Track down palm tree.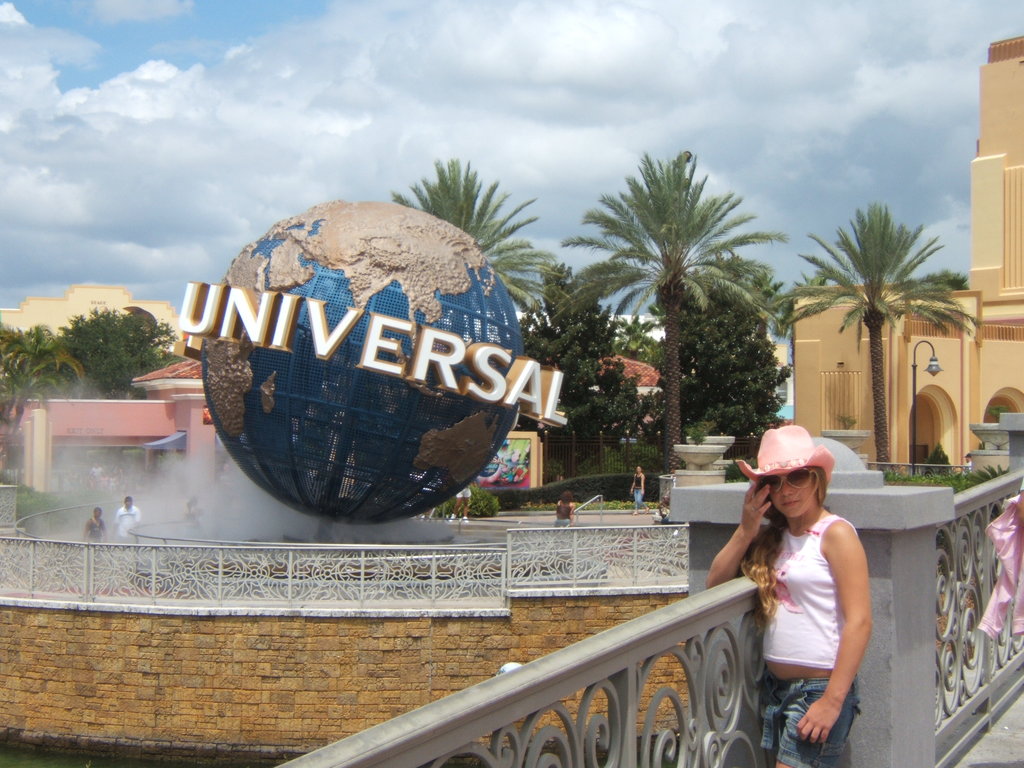
Tracked to x1=0, y1=316, x2=83, y2=458.
